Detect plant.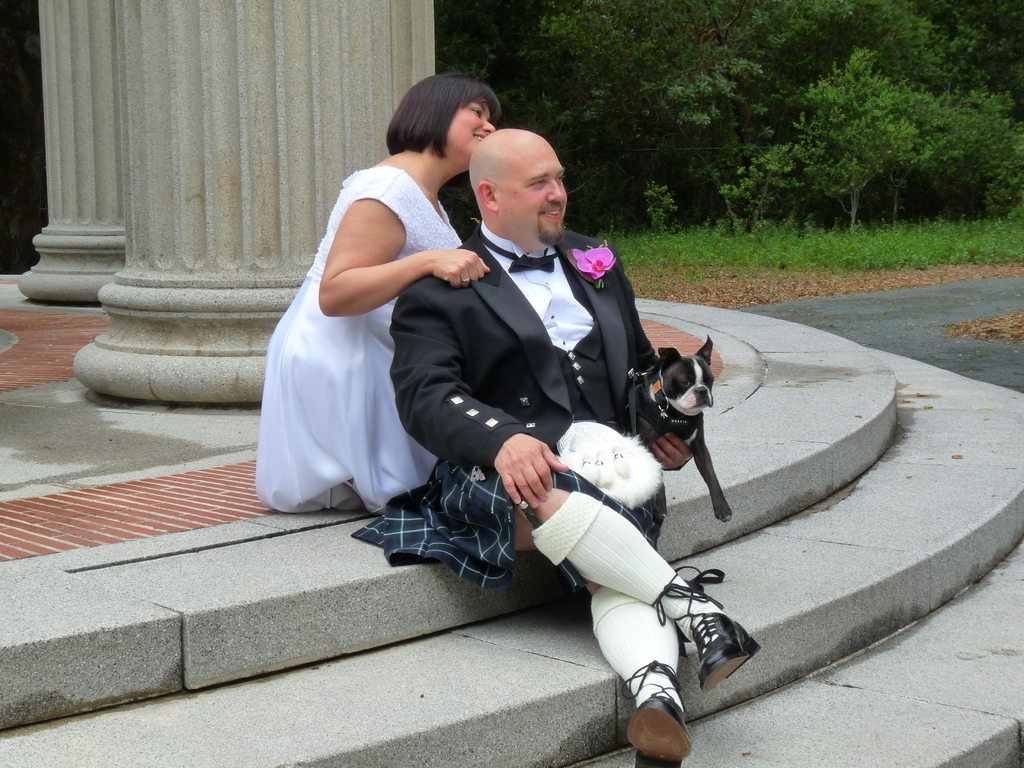
Detected at [644, 175, 676, 230].
